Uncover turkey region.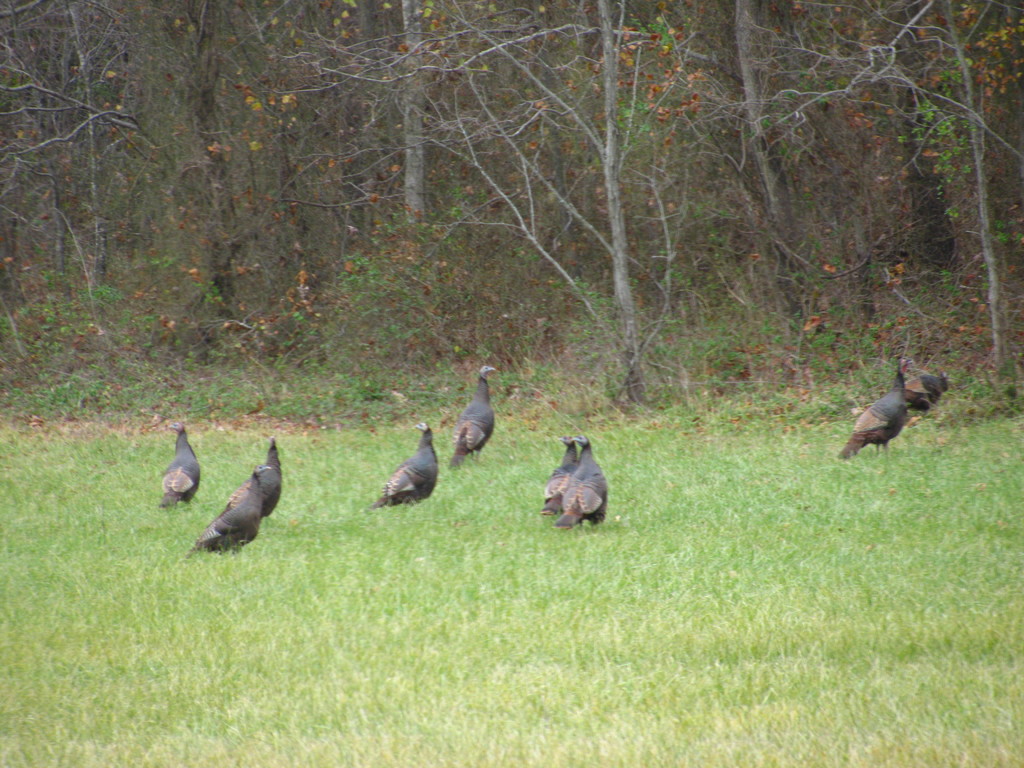
Uncovered: <box>179,466,260,560</box>.
